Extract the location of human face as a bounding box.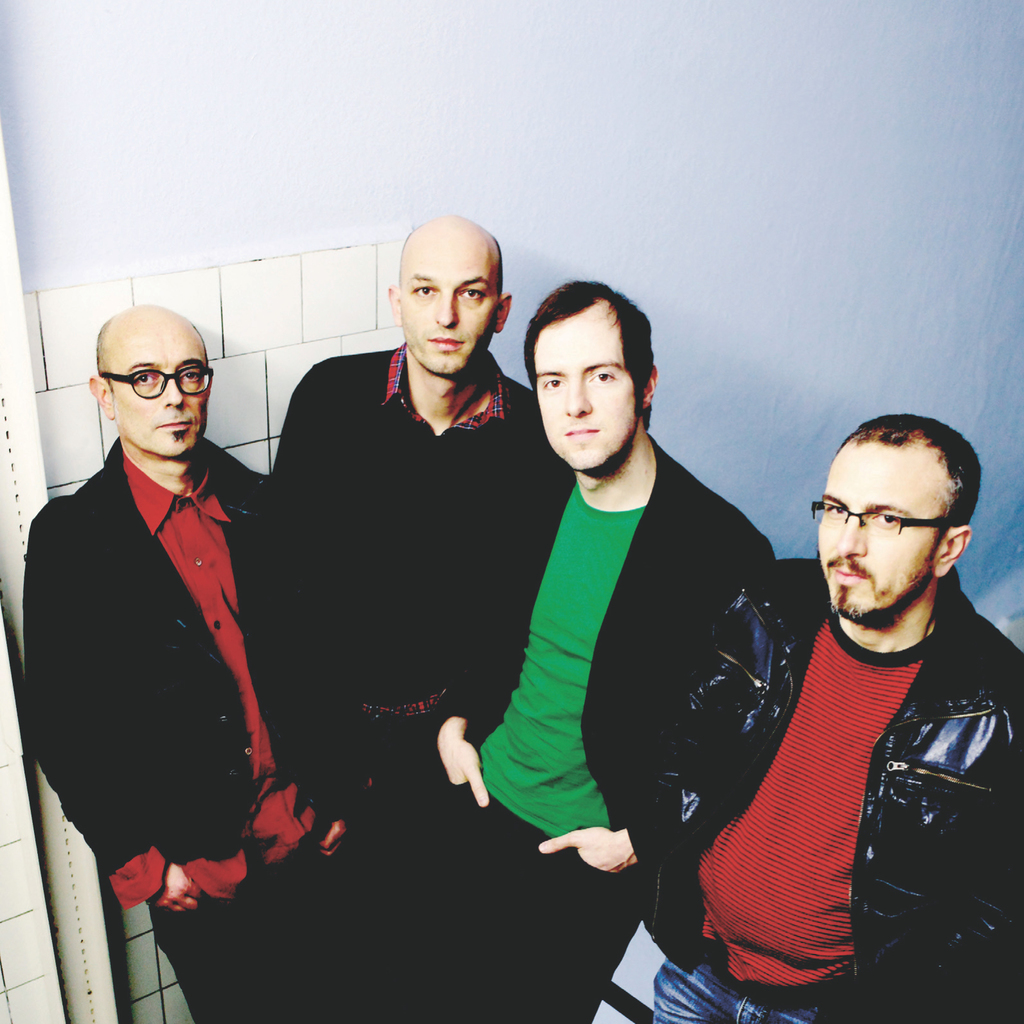
814 440 944 617.
